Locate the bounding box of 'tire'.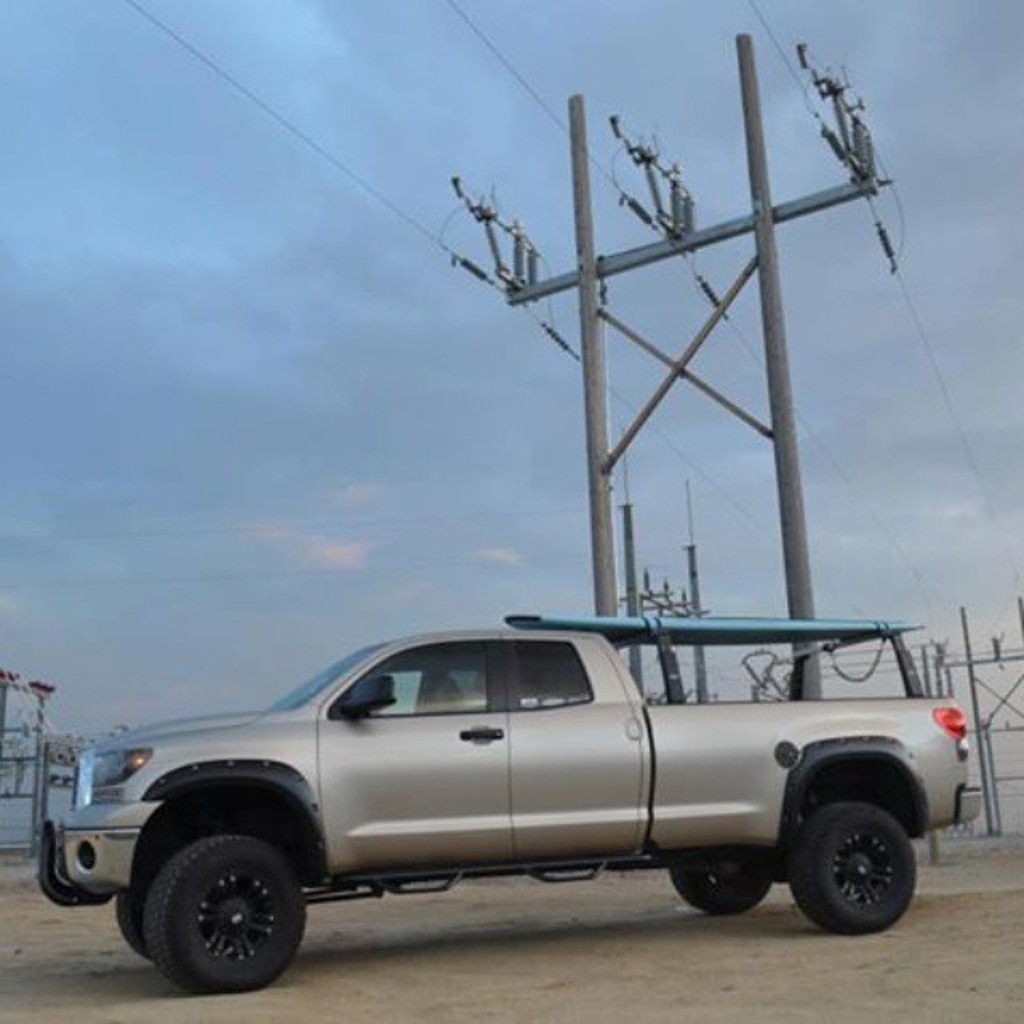
Bounding box: Rect(144, 835, 312, 998).
